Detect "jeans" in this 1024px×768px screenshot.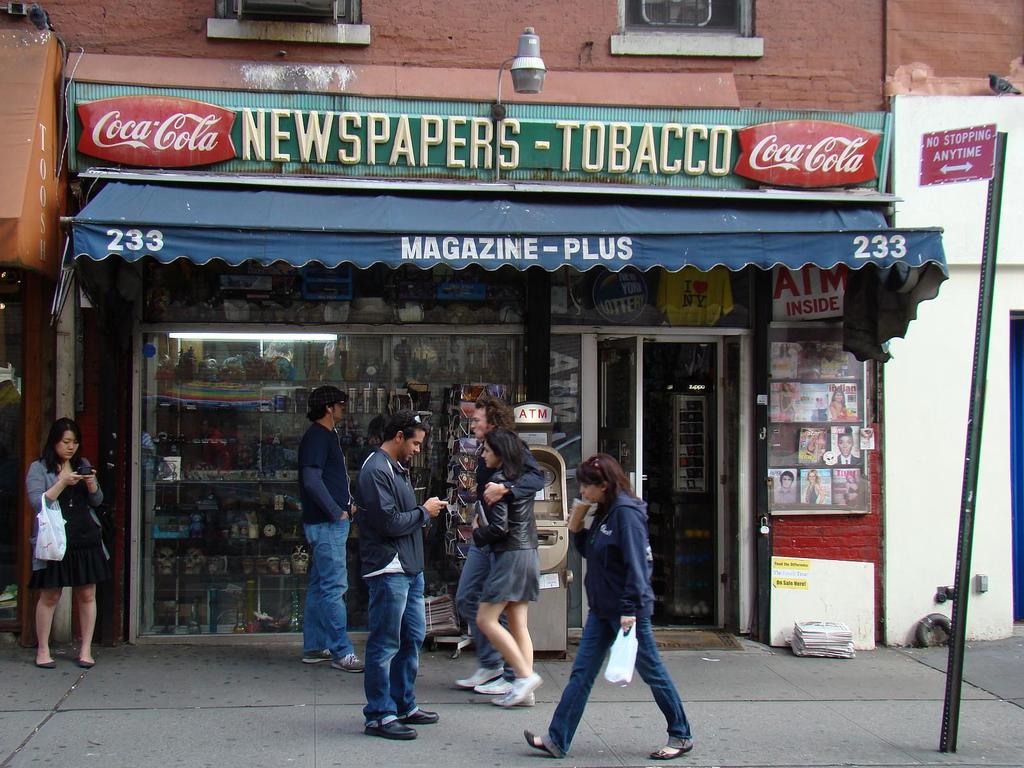
Detection: box=[449, 539, 502, 673].
